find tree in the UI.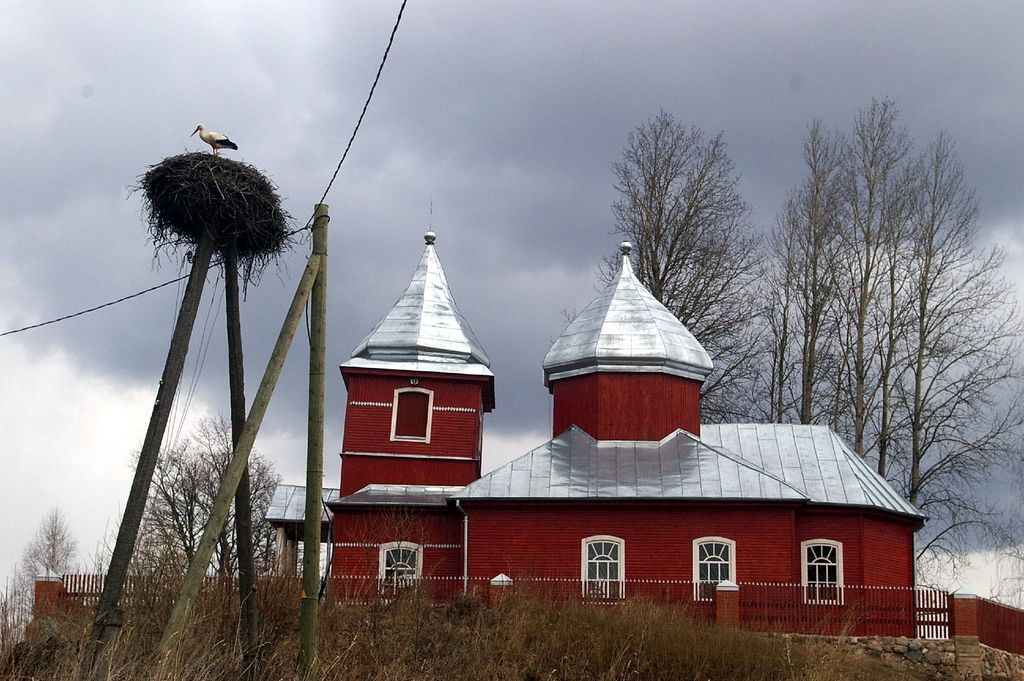
UI element at pyautogui.locateOnScreen(133, 419, 282, 653).
